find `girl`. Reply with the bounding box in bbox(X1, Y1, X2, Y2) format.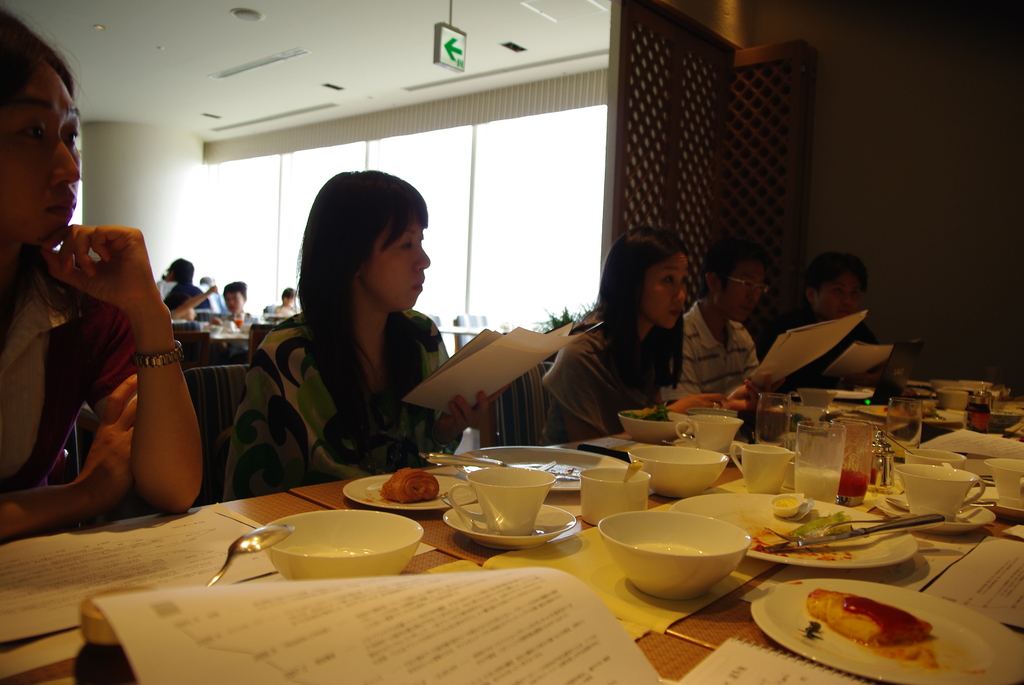
bbox(533, 225, 774, 452).
